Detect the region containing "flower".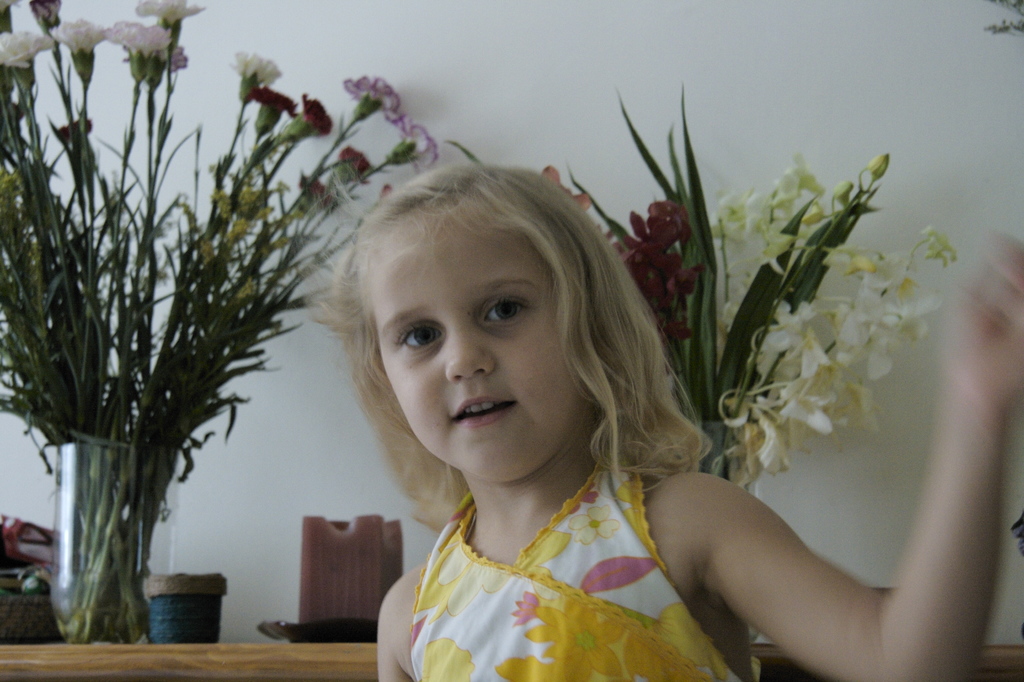
bbox=(0, 25, 57, 64).
